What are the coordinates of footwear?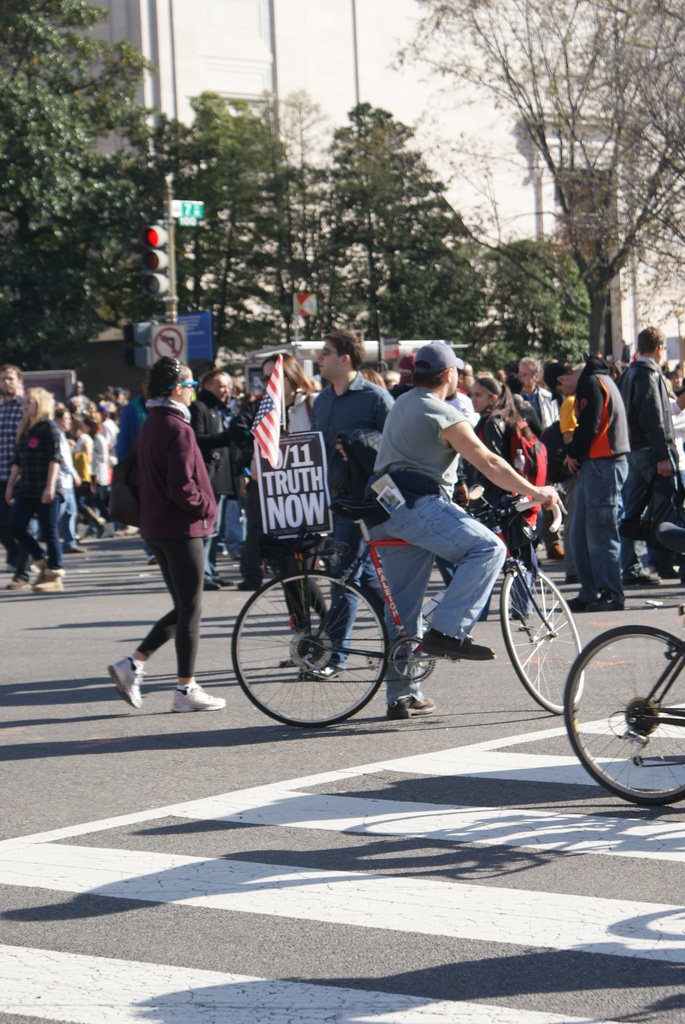
bbox(231, 578, 254, 588).
